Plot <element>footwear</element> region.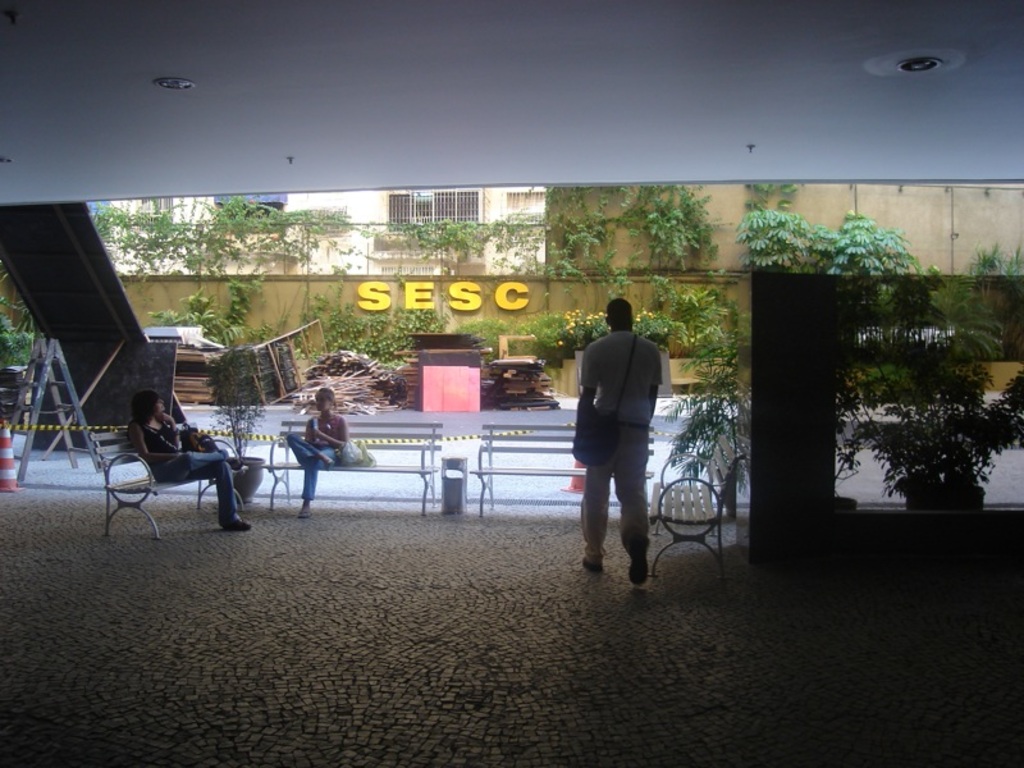
Plotted at (630,571,646,589).
